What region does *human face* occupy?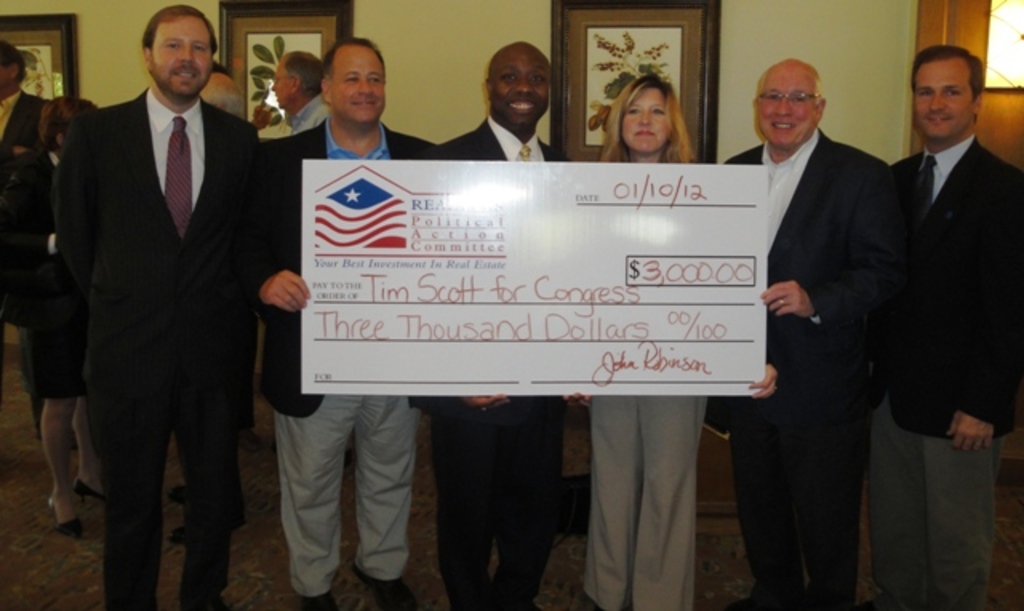
326,42,386,130.
